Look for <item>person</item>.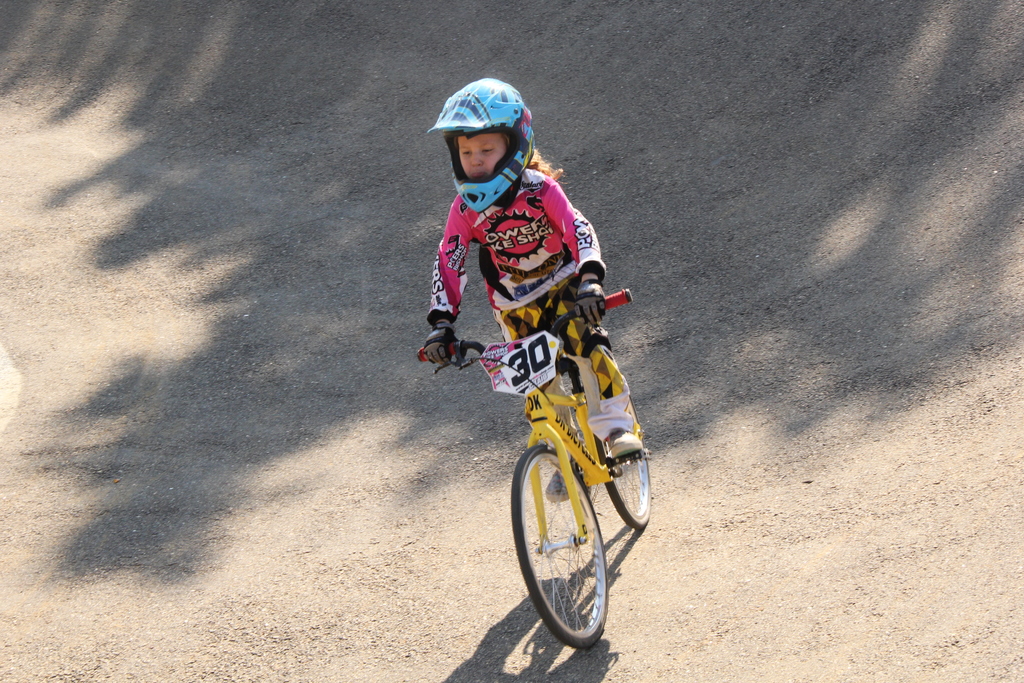
Found: {"x1": 410, "y1": 78, "x2": 618, "y2": 571}.
